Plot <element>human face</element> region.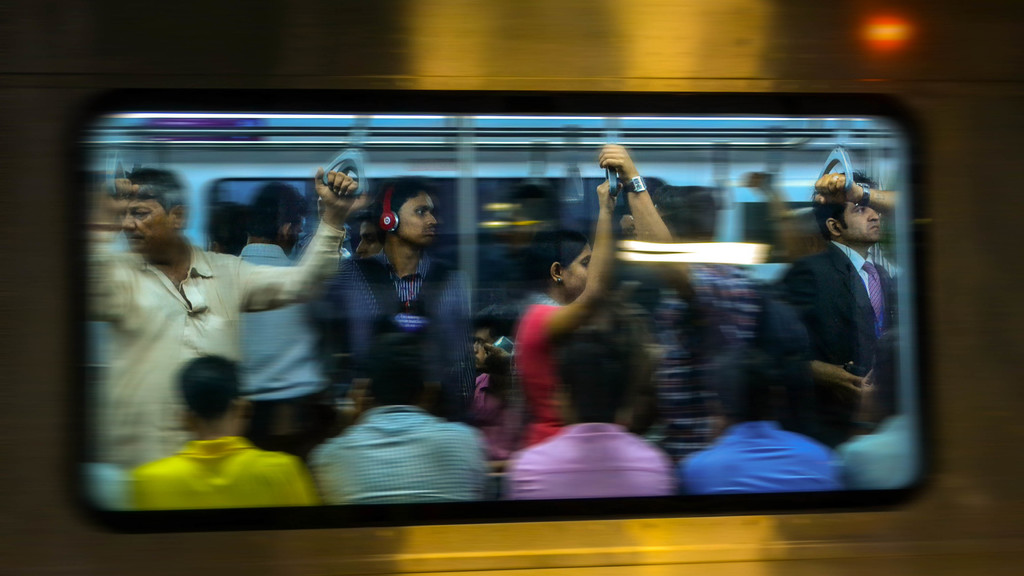
Plotted at BBox(847, 188, 884, 242).
